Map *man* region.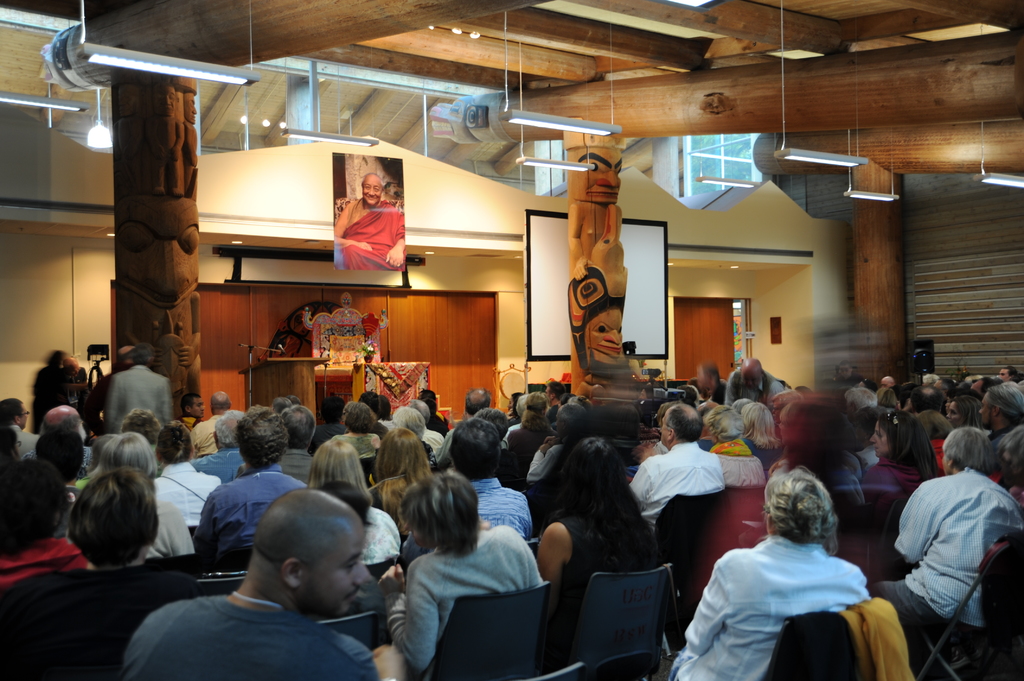
Mapped to x1=17, y1=399, x2=93, y2=477.
